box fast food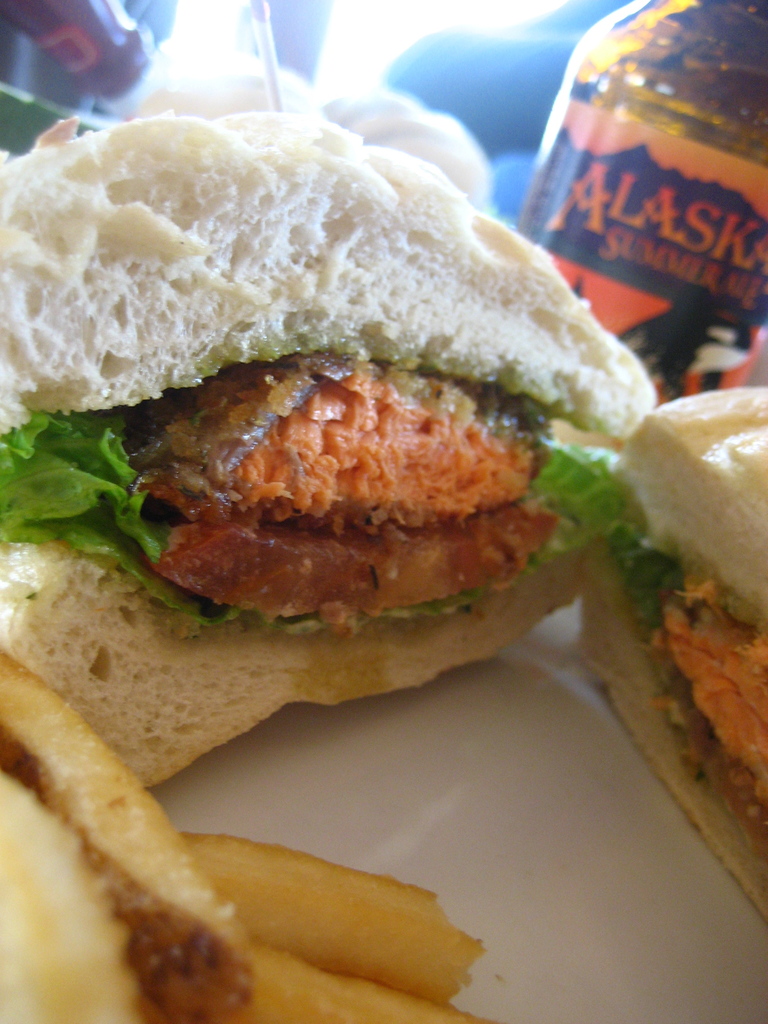
0:101:647:447
